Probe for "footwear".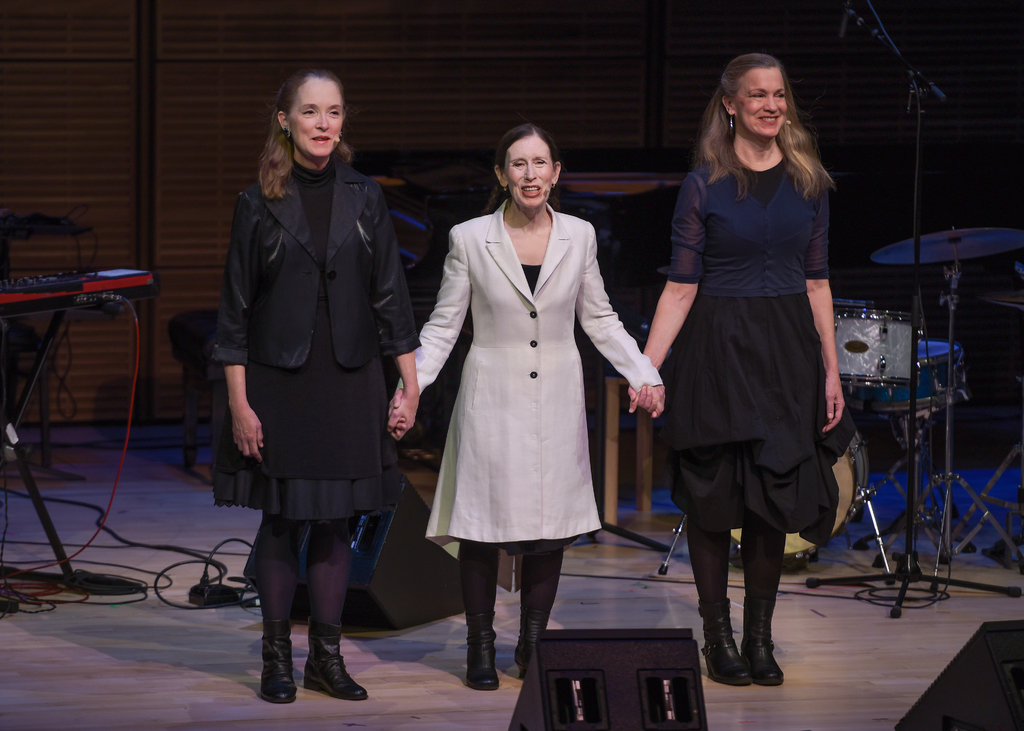
Probe result: (511, 606, 550, 675).
